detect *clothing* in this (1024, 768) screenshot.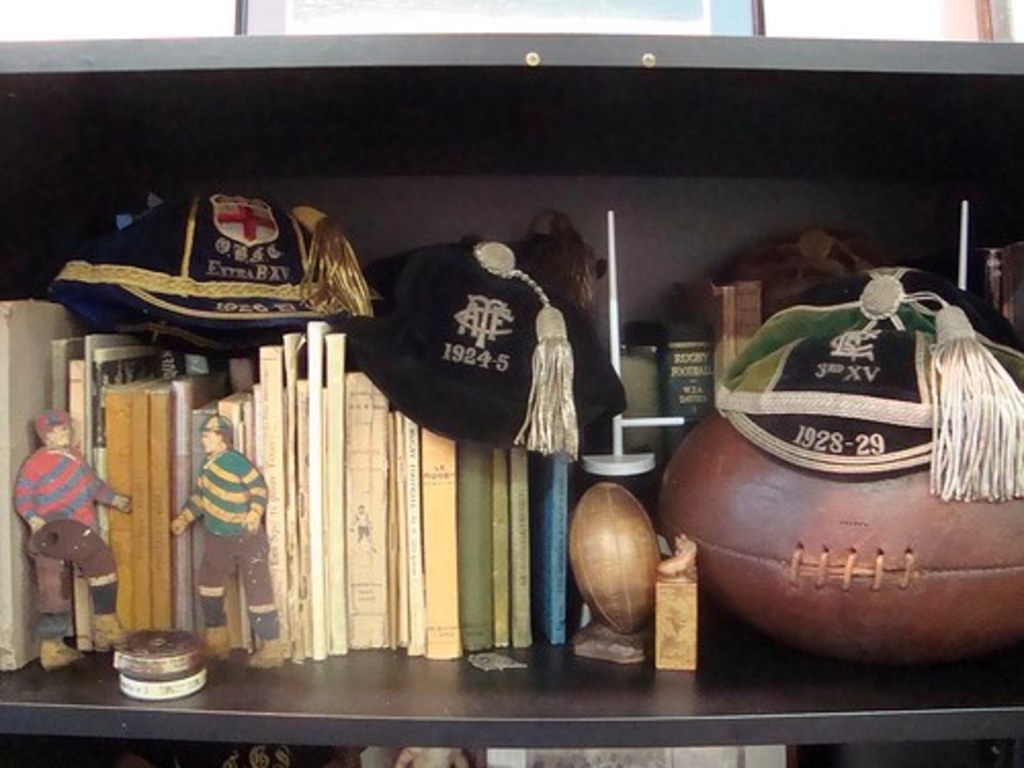
Detection: select_region(180, 444, 279, 637).
